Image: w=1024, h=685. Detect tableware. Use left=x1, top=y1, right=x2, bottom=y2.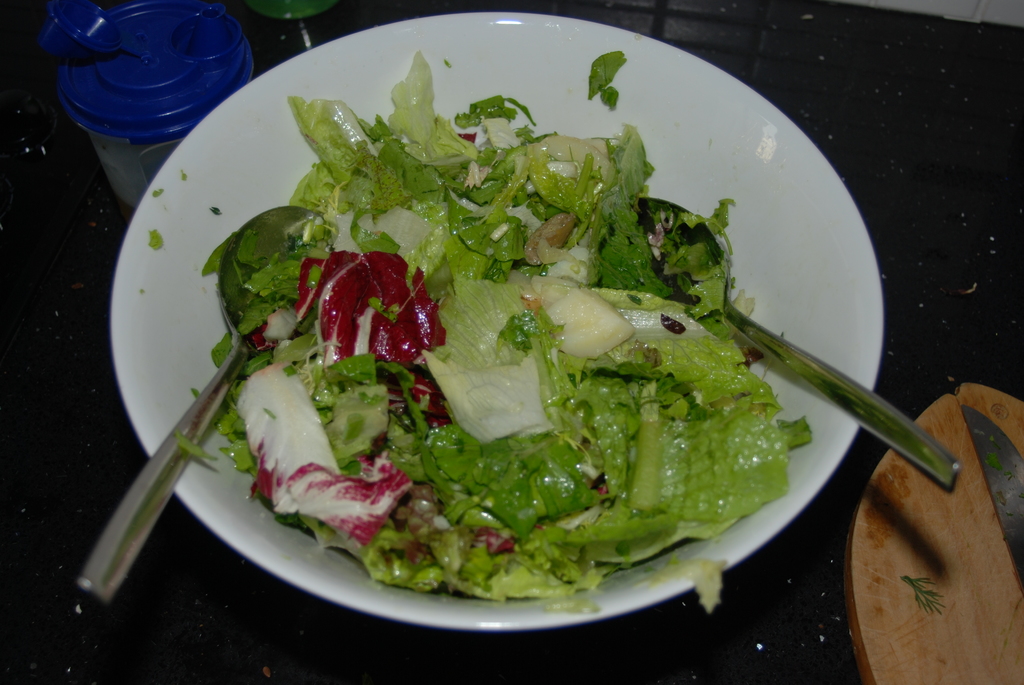
left=608, top=194, right=961, bottom=498.
